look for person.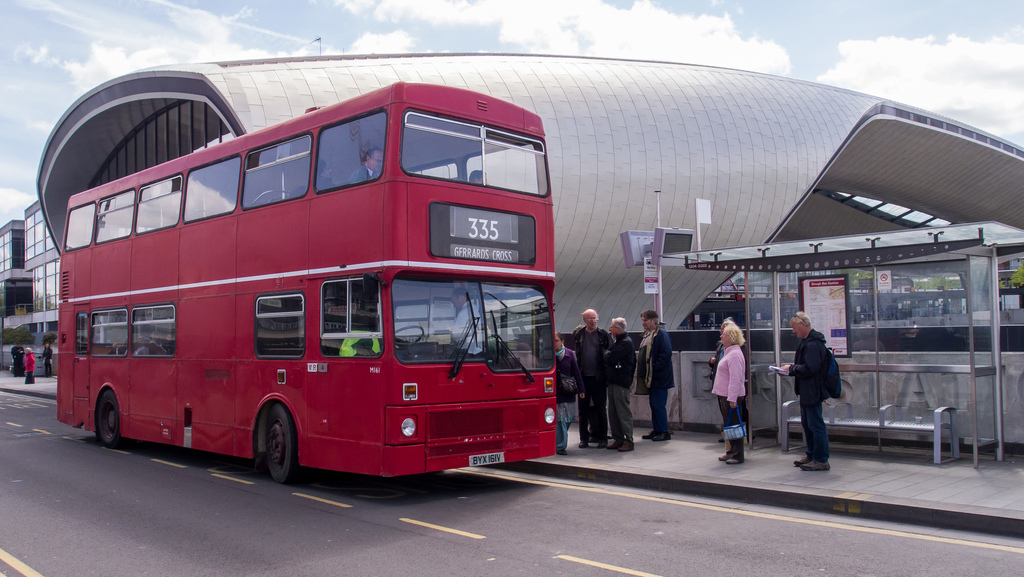
Found: <bbox>601, 320, 638, 451</bbox>.
